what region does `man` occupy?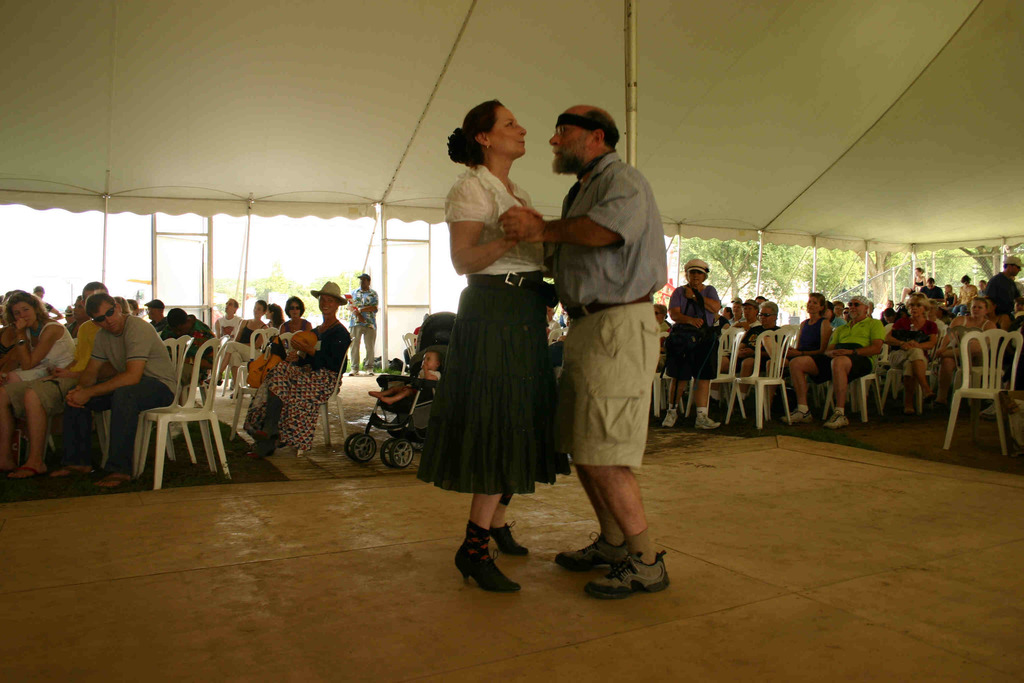
52 288 174 502.
